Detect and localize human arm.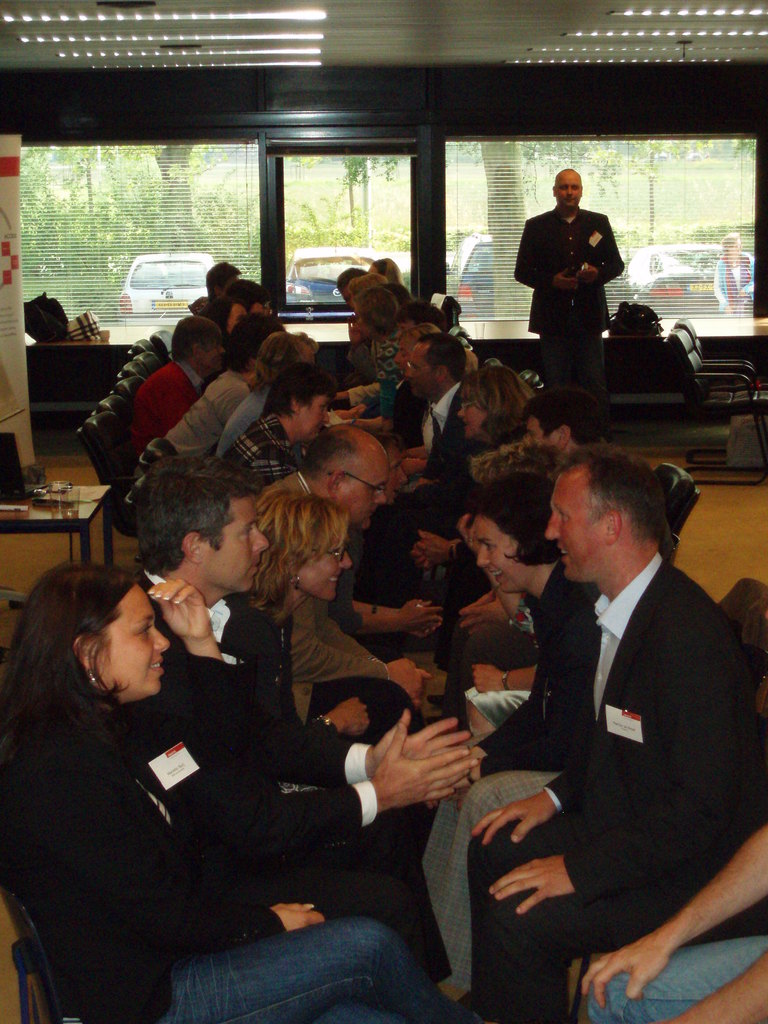
Localized at Rect(410, 519, 463, 570).
